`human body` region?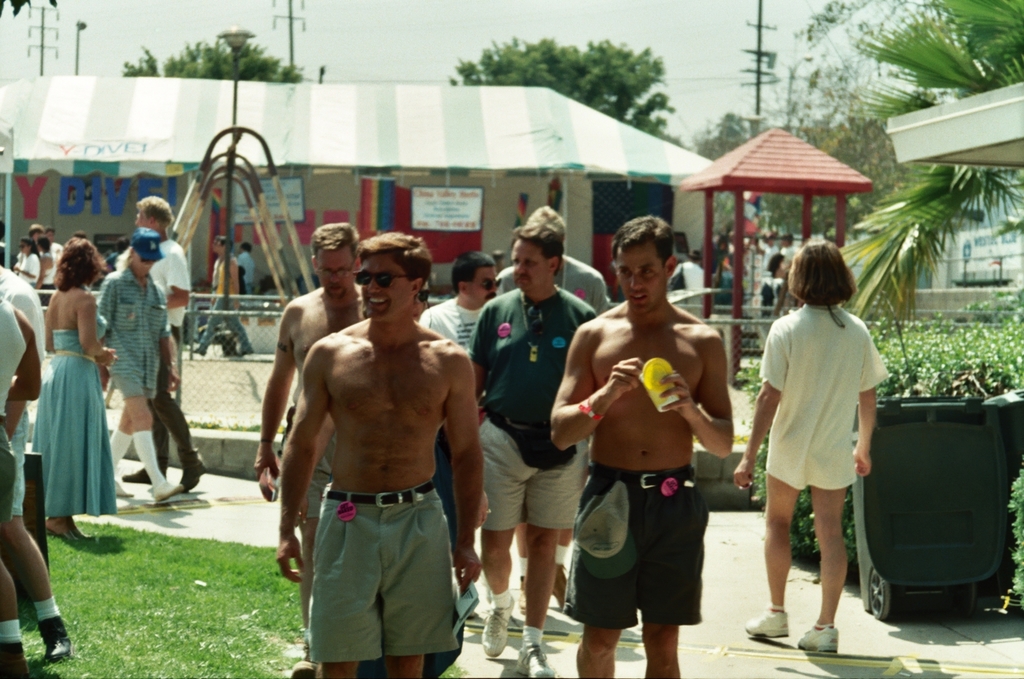
<bbox>735, 303, 892, 663</bbox>
